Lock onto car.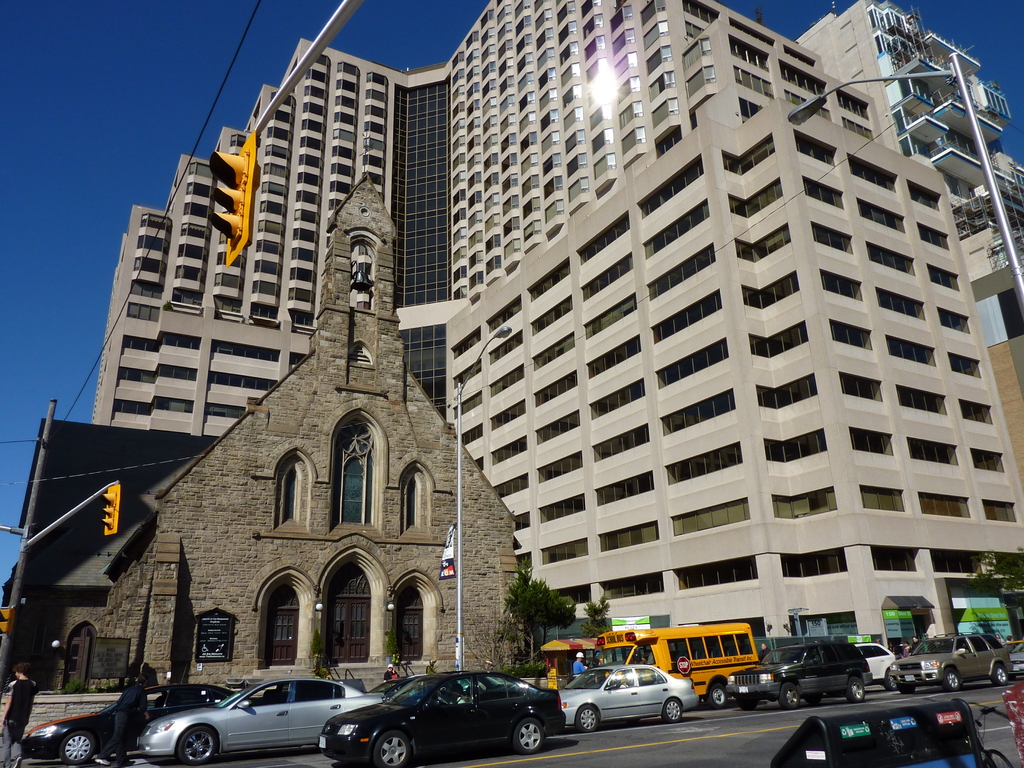
Locked: x1=132 y1=679 x2=388 y2=767.
